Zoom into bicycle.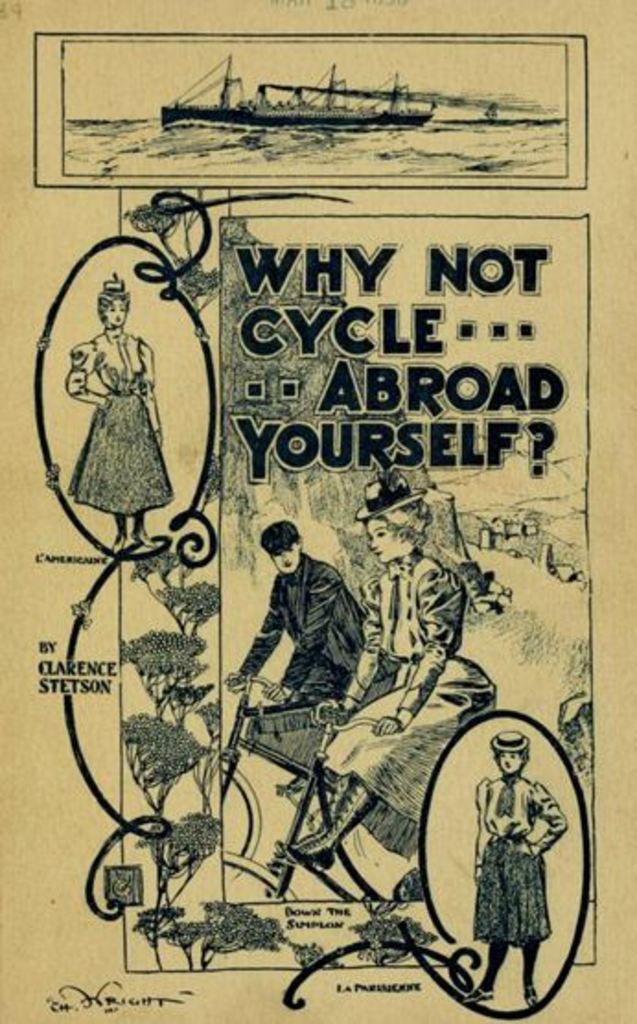
Zoom target: select_region(219, 670, 387, 886).
